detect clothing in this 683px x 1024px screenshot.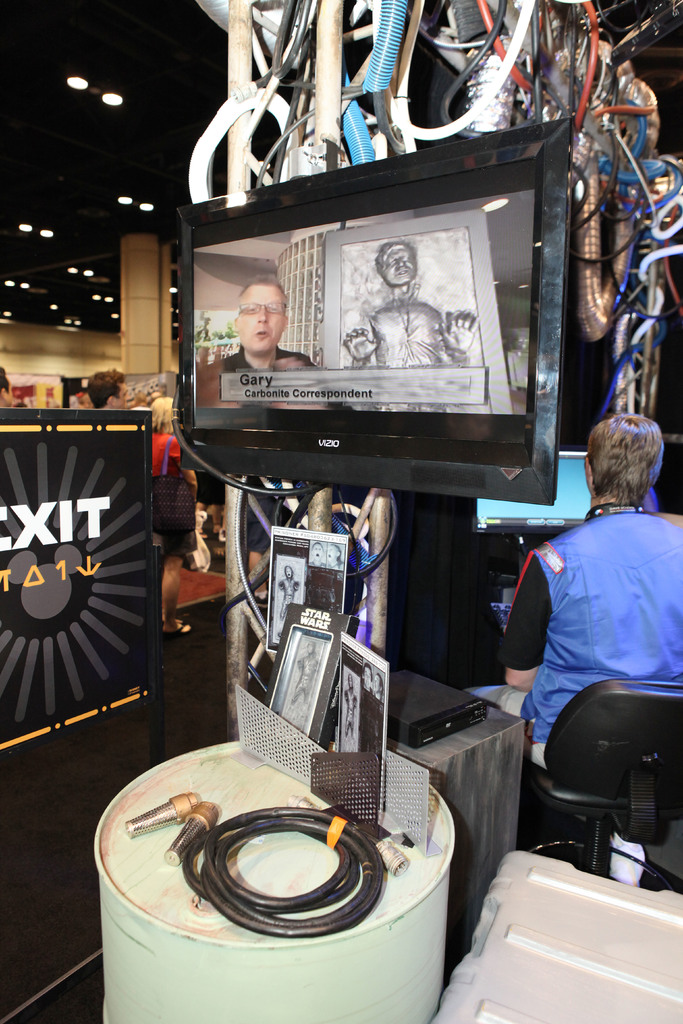
Detection: bbox(366, 293, 447, 417).
